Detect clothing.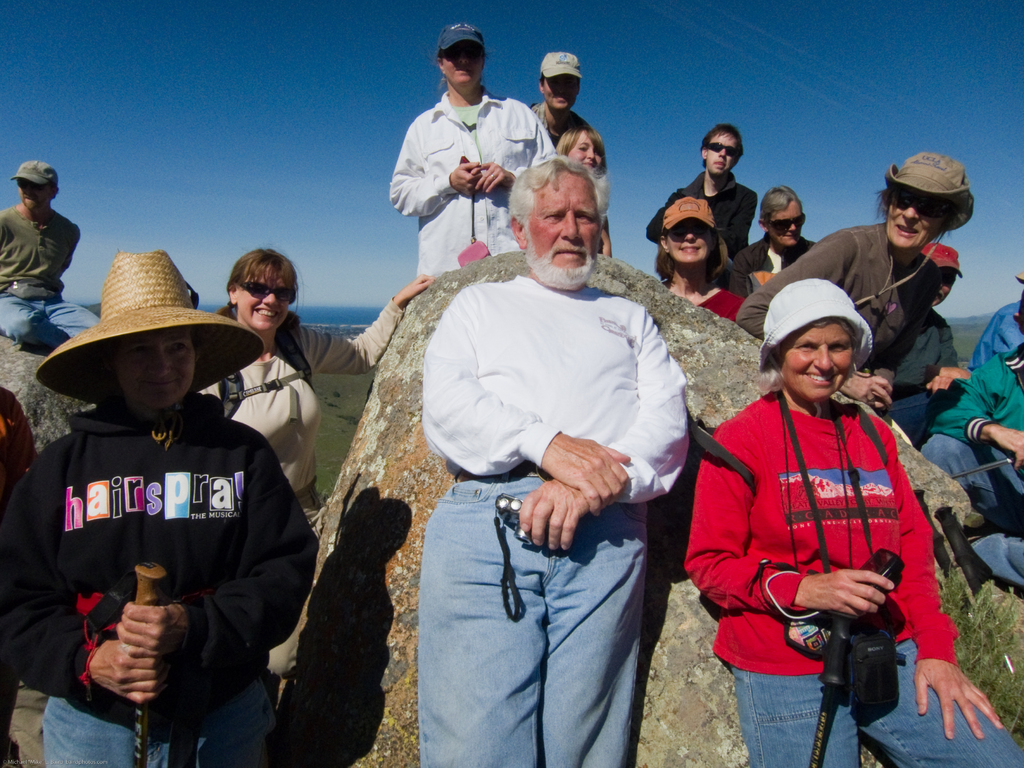
Detected at {"left": 915, "top": 296, "right": 1023, "bottom": 582}.
